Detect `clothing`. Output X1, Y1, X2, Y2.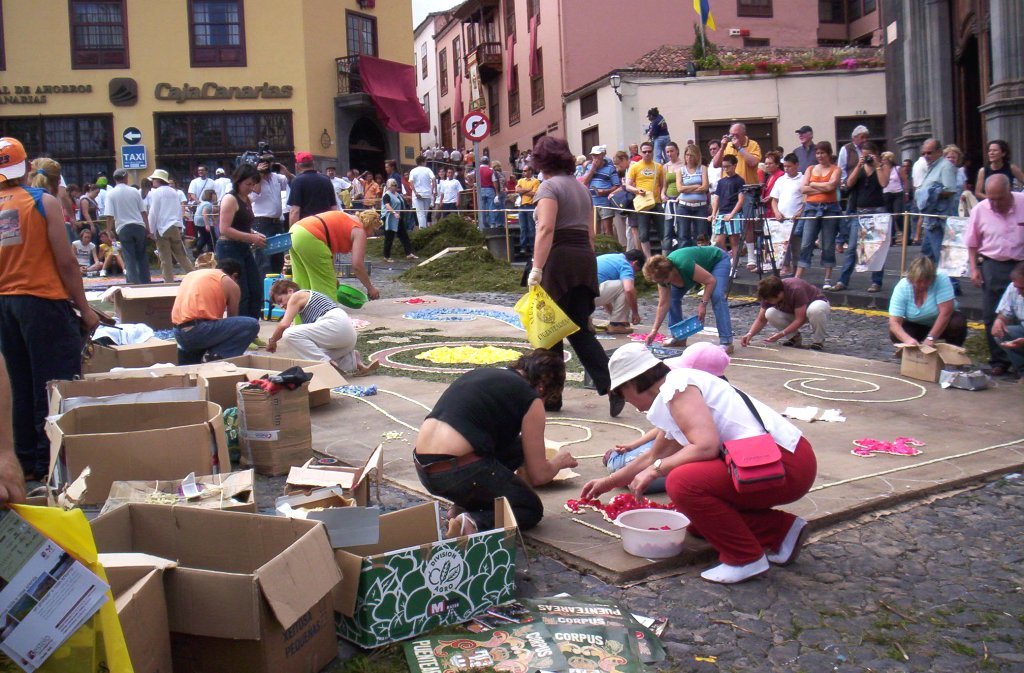
758, 166, 799, 261.
